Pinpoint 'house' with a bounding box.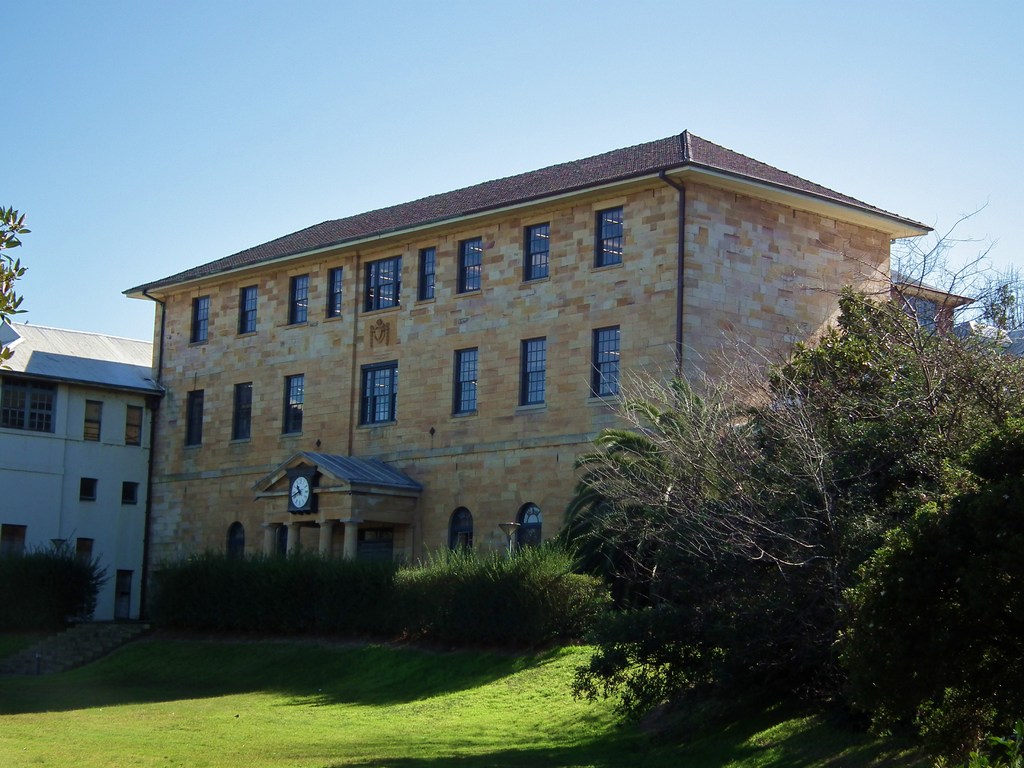
x1=888 y1=265 x2=977 y2=346.
